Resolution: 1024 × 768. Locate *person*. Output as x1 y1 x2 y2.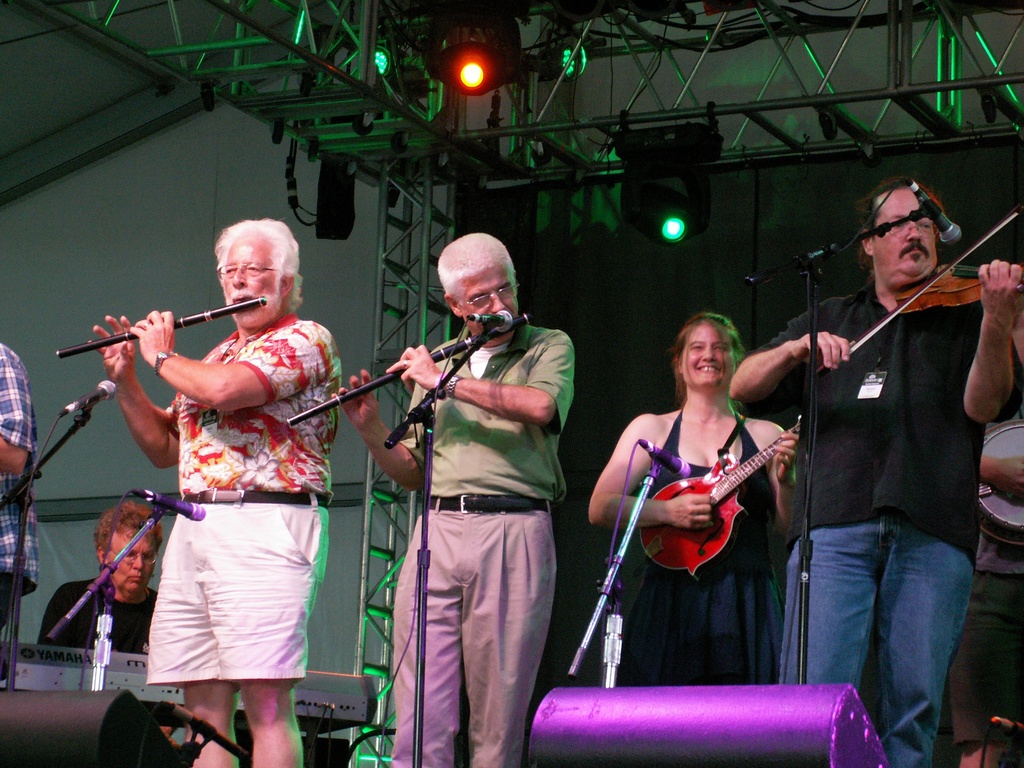
357 219 574 767.
